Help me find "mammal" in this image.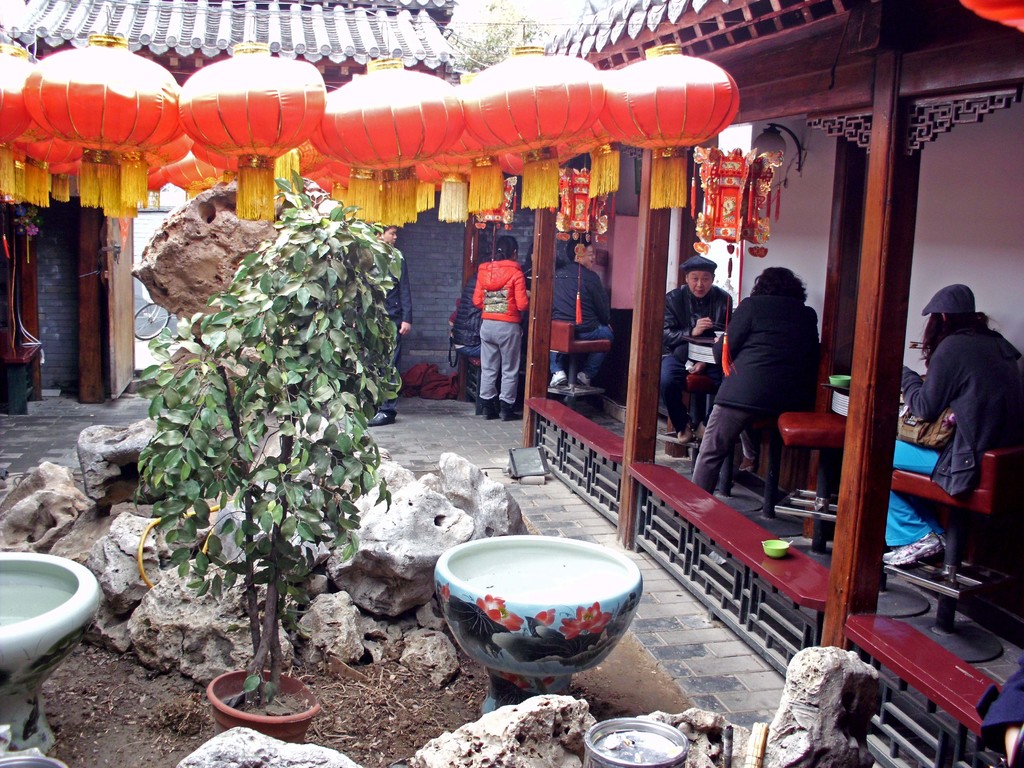
Found it: rect(547, 233, 611, 385).
